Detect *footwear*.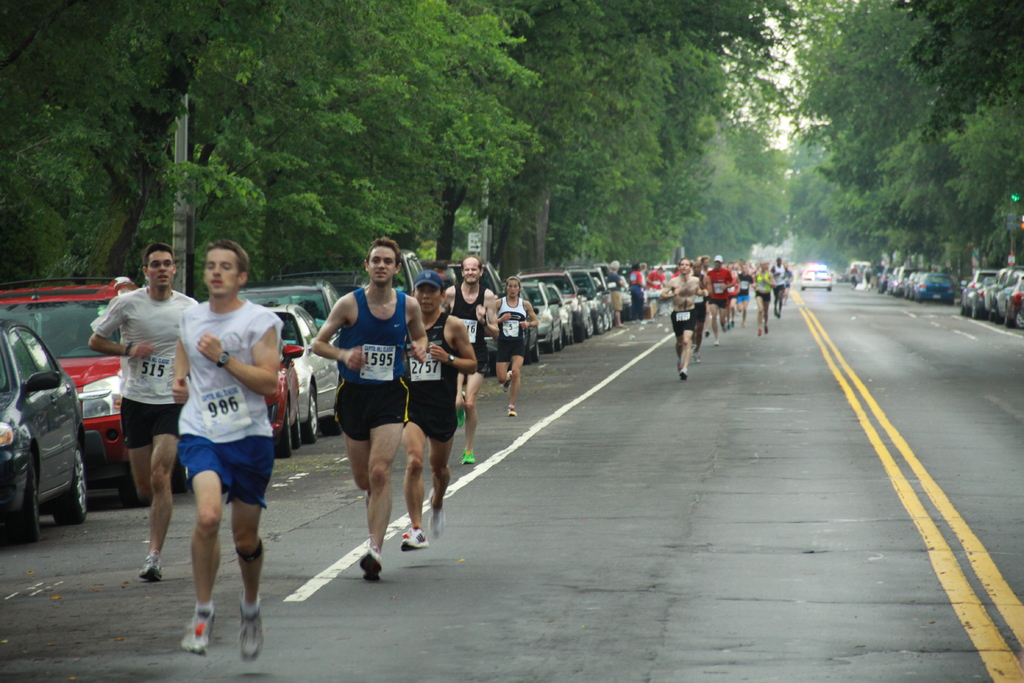
Detected at x1=727, y1=325, x2=733, y2=334.
